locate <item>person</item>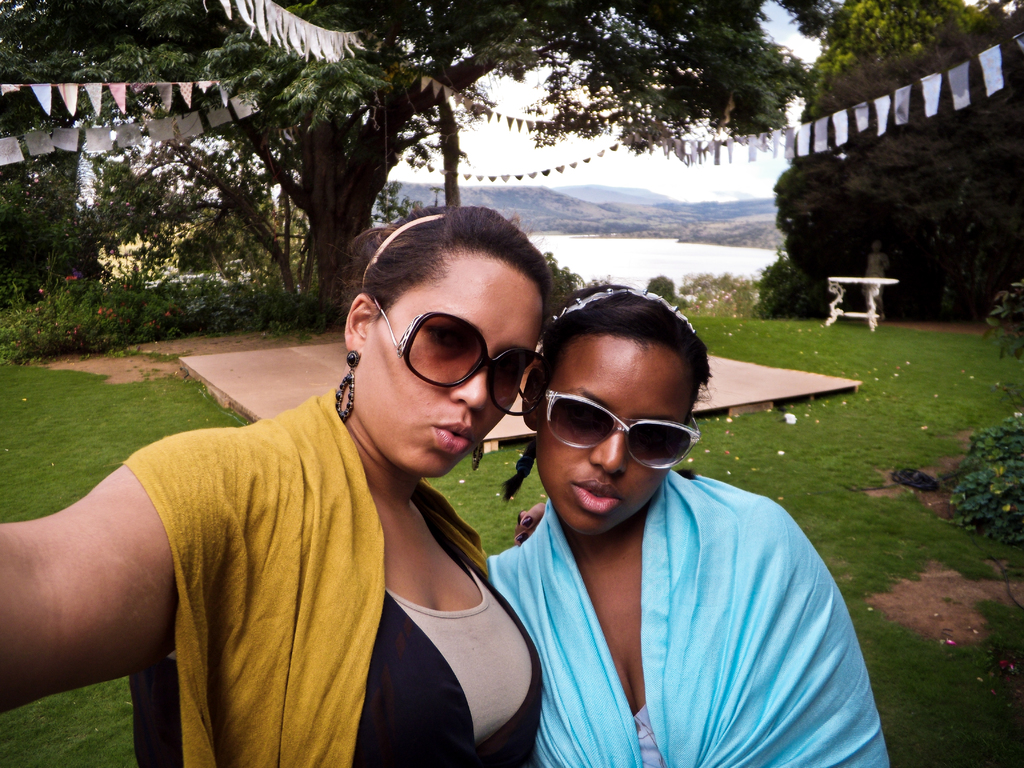
<region>35, 227, 556, 756</region>
